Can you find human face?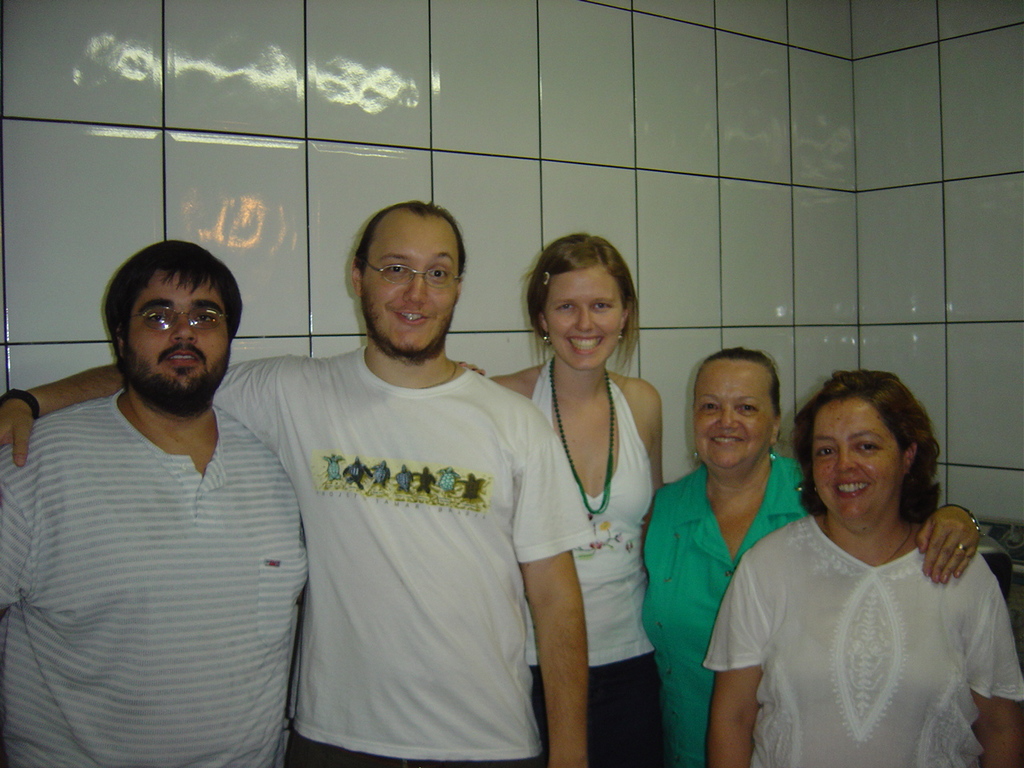
Yes, bounding box: (x1=364, y1=216, x2=462, y2=360).
